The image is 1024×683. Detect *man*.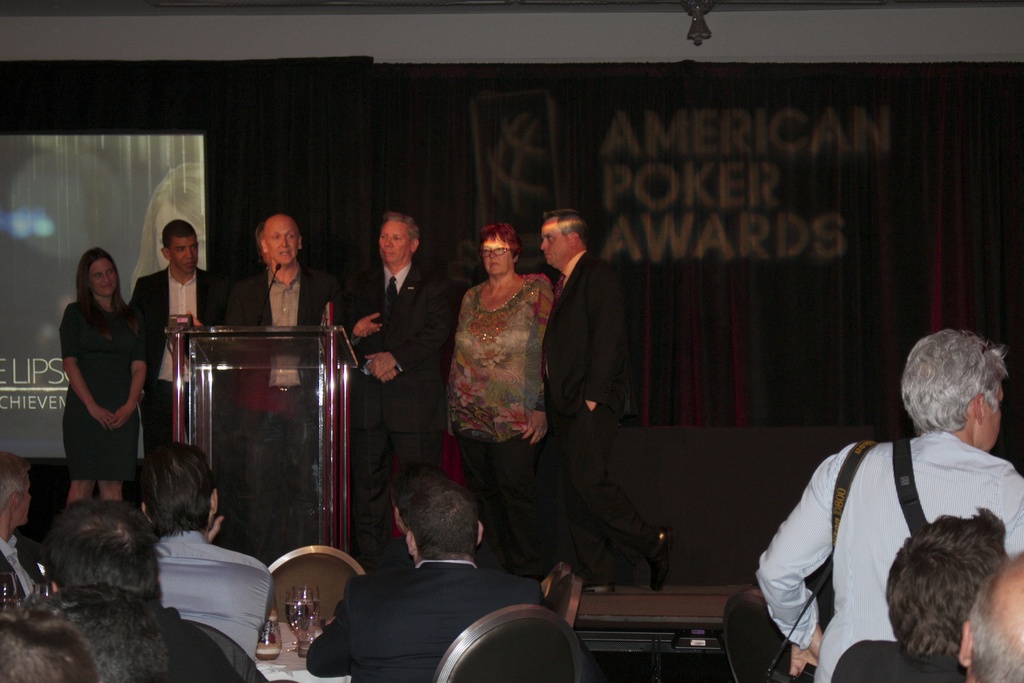
Detection: bbox=(348, 210, 456, 498).
